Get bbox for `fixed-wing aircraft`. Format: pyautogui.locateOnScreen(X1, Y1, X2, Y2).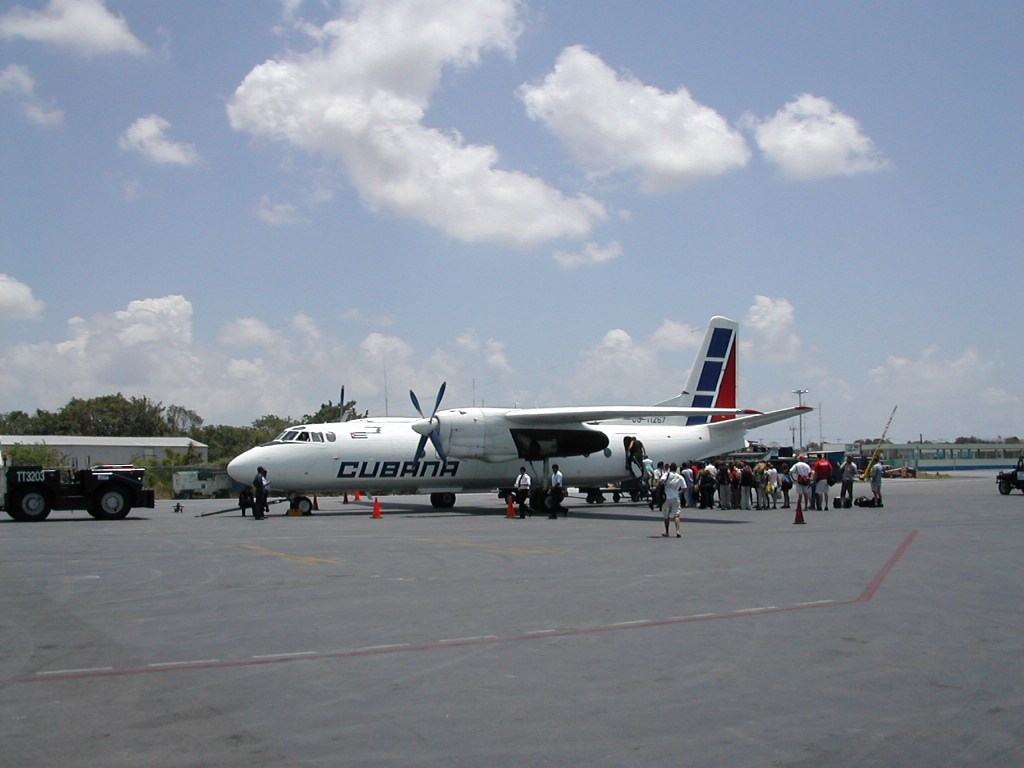
pyautogui.locateOnScreen(223, 308, 813, 515).
